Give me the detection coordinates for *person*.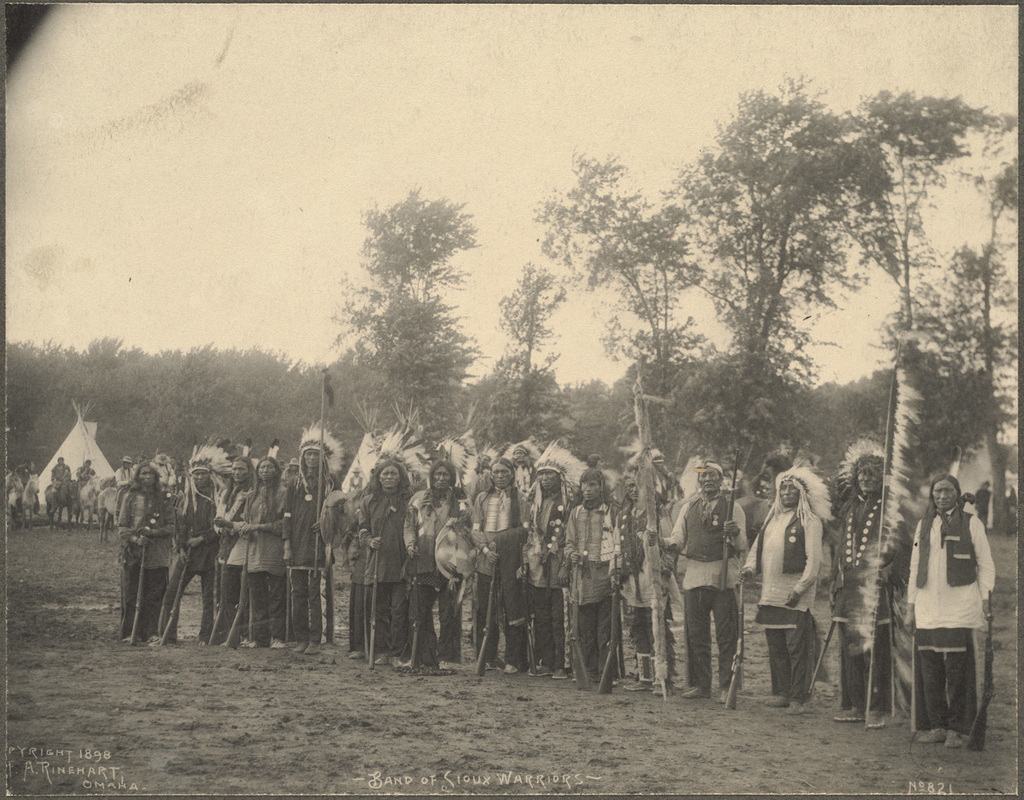
{"left": 77, "top": 459, "right": 94, "bottom": 504}.
